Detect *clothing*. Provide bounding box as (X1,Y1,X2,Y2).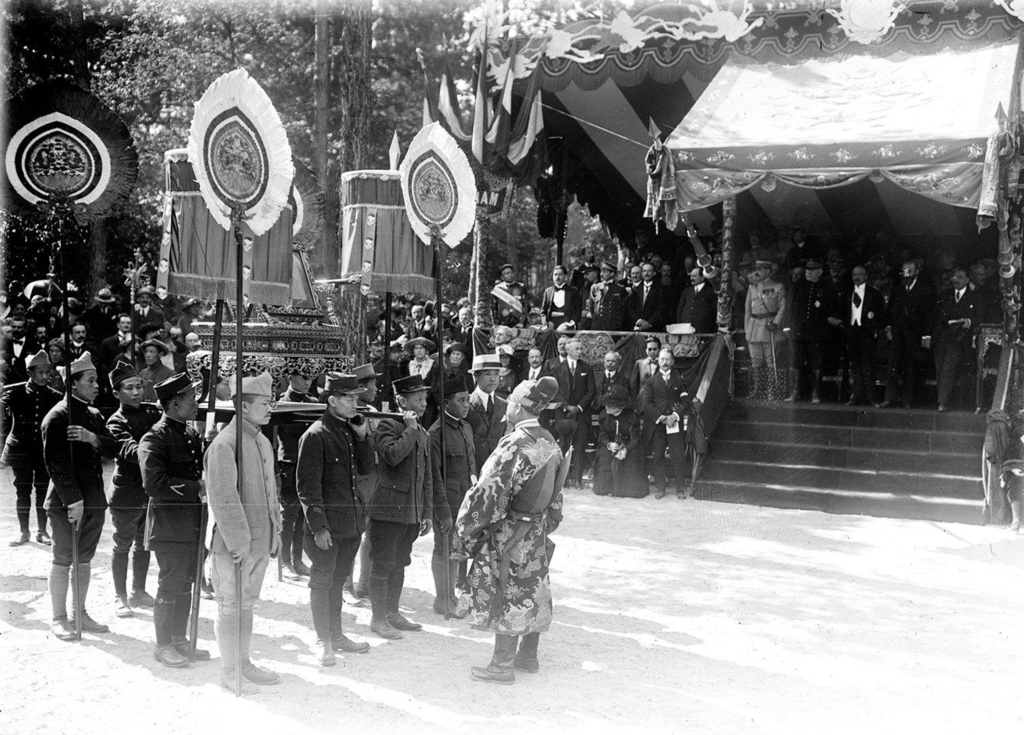
(937,279,975,399).
